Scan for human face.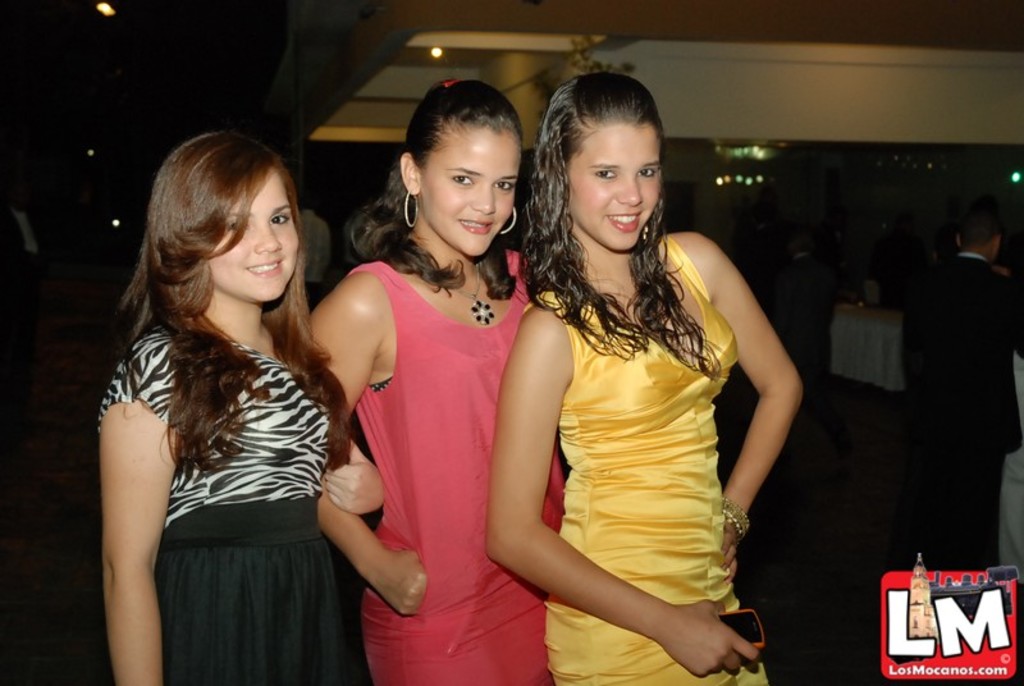
Scan result: <region>563, 120, 671, 251</region>.
